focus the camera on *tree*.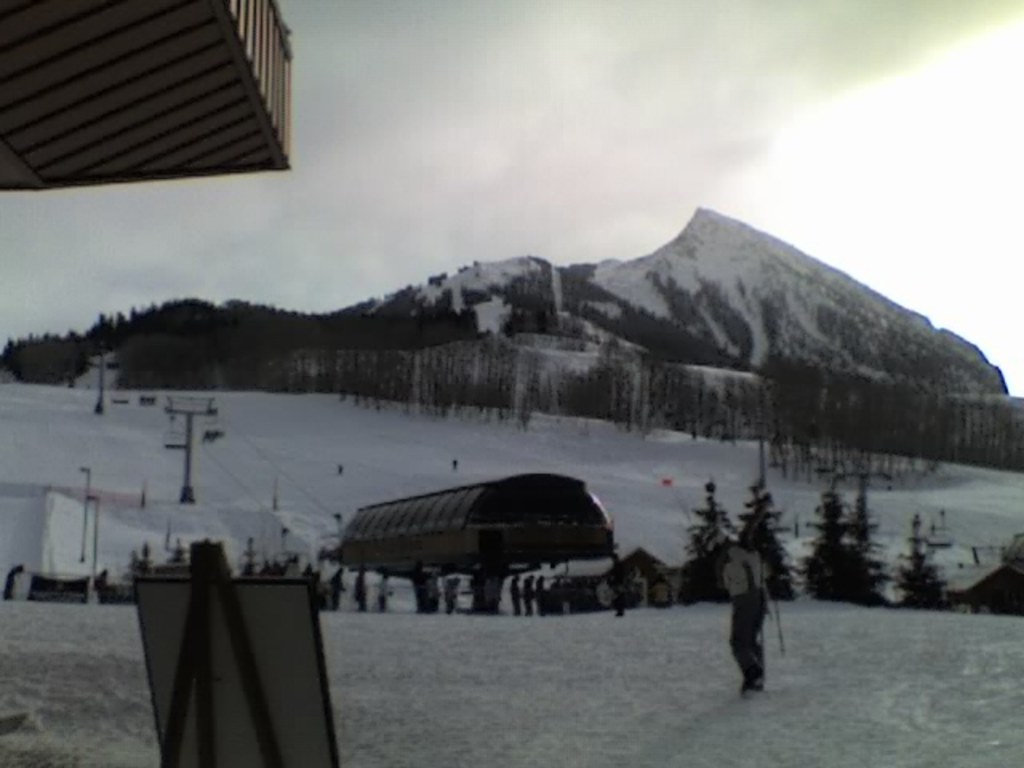
Focus region: l=669, t=486, r=749, b=602.
